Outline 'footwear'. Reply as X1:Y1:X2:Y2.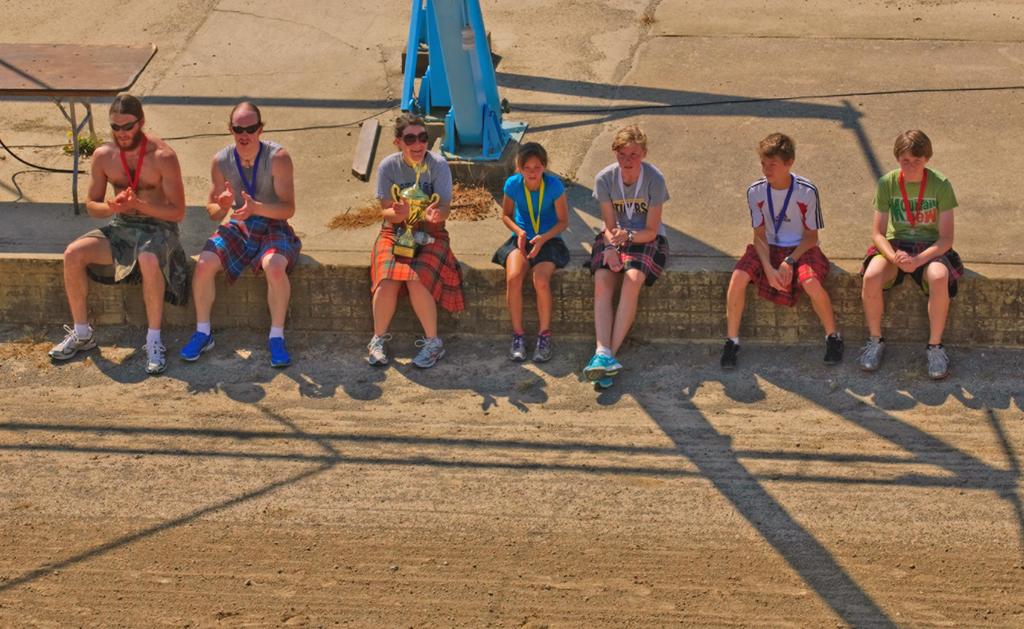
720:334:740:366.
